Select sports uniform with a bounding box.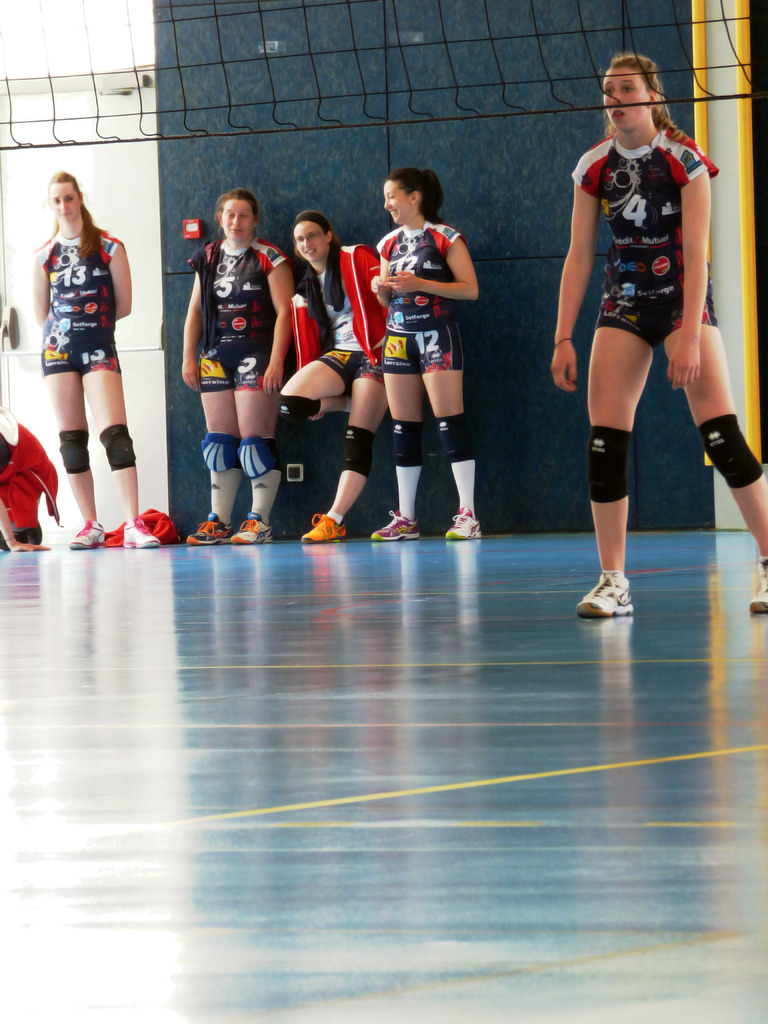
(x1=550, y1=127, x2=764, y2=607).
